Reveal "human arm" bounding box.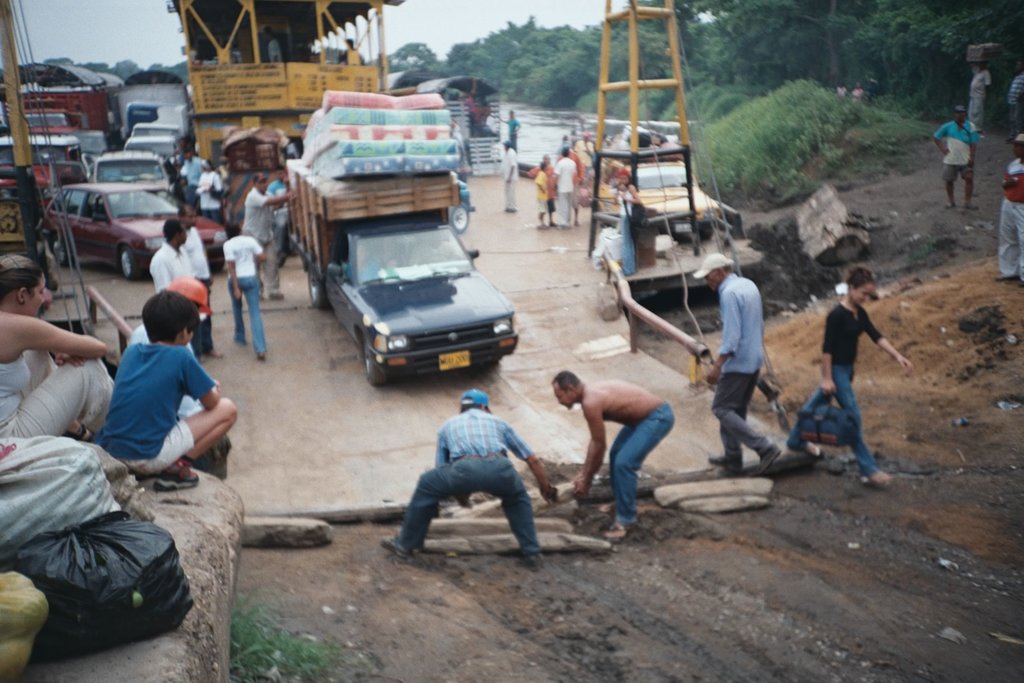
Revealed: region(182, 354, 230, 411).
